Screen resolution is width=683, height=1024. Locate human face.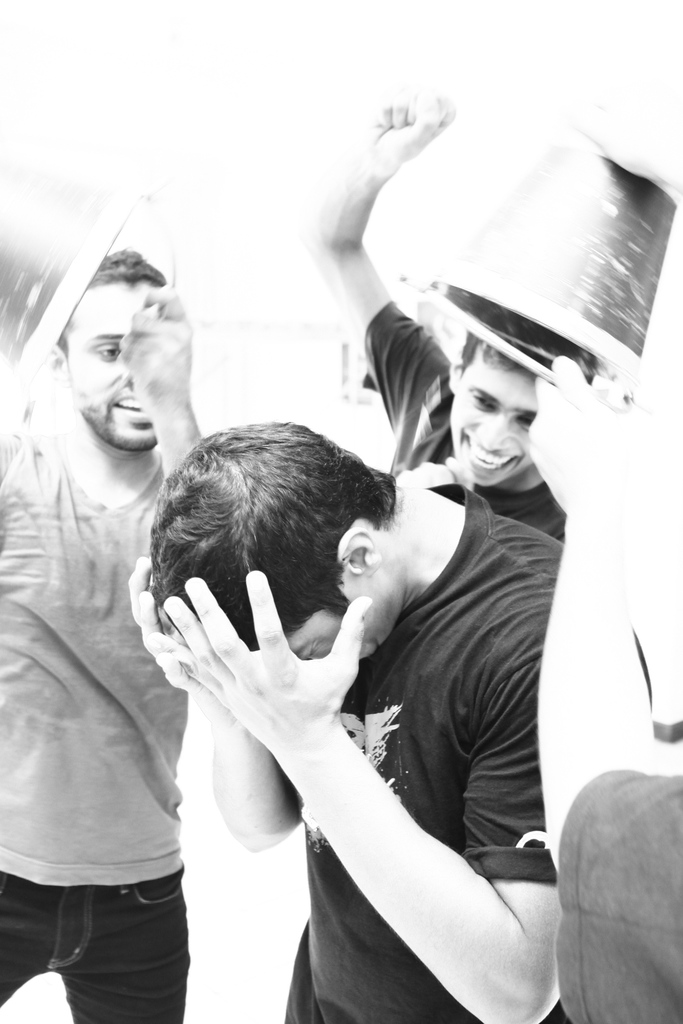
crop(69, 288, 160, 451).
